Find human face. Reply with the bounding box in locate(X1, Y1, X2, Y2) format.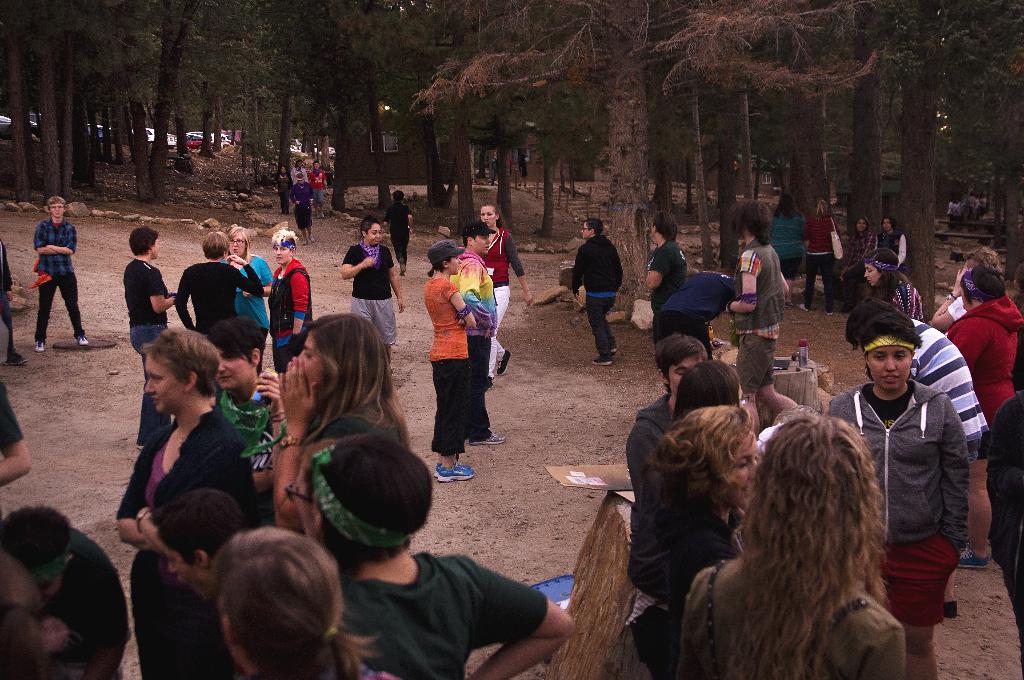
locate(880, 216, 893, 232).
